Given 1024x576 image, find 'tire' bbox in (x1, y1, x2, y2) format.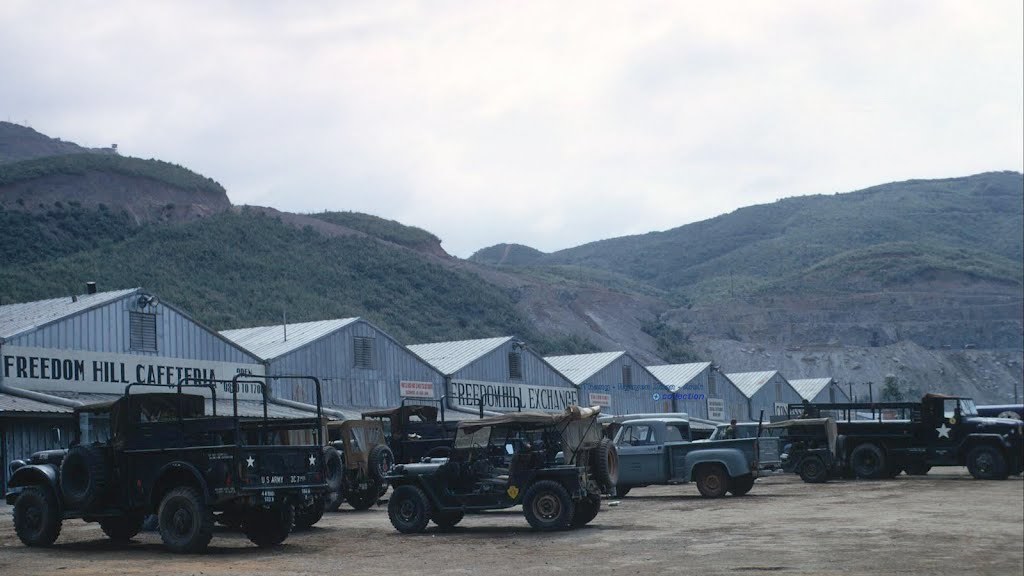
(848, 445, 883, 476).
